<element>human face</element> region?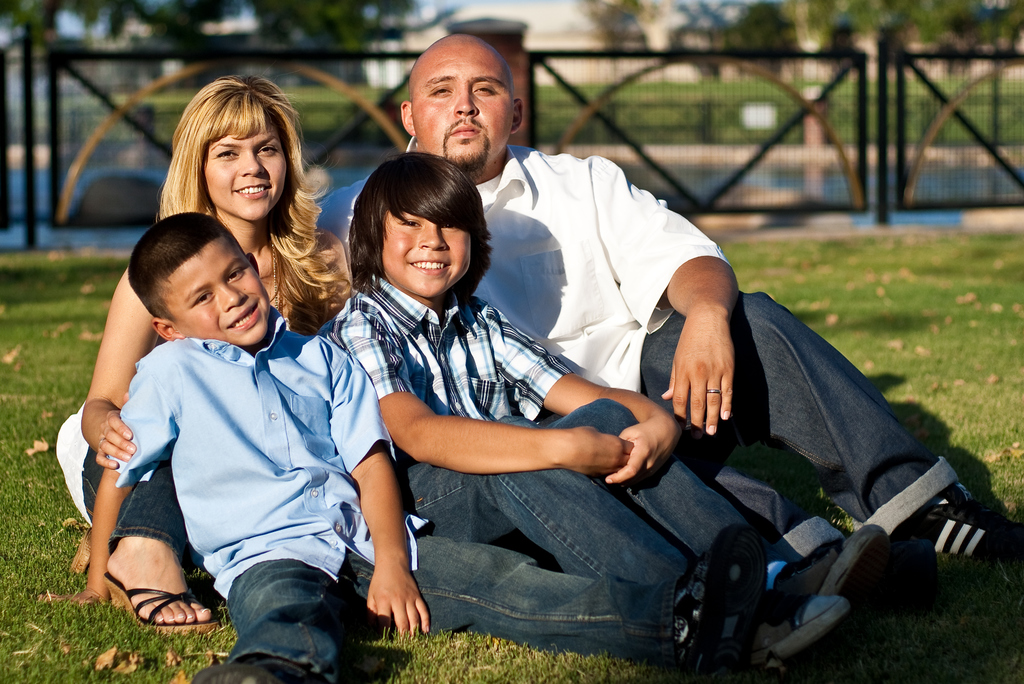
bbox=(384, 204, 464, 284)
